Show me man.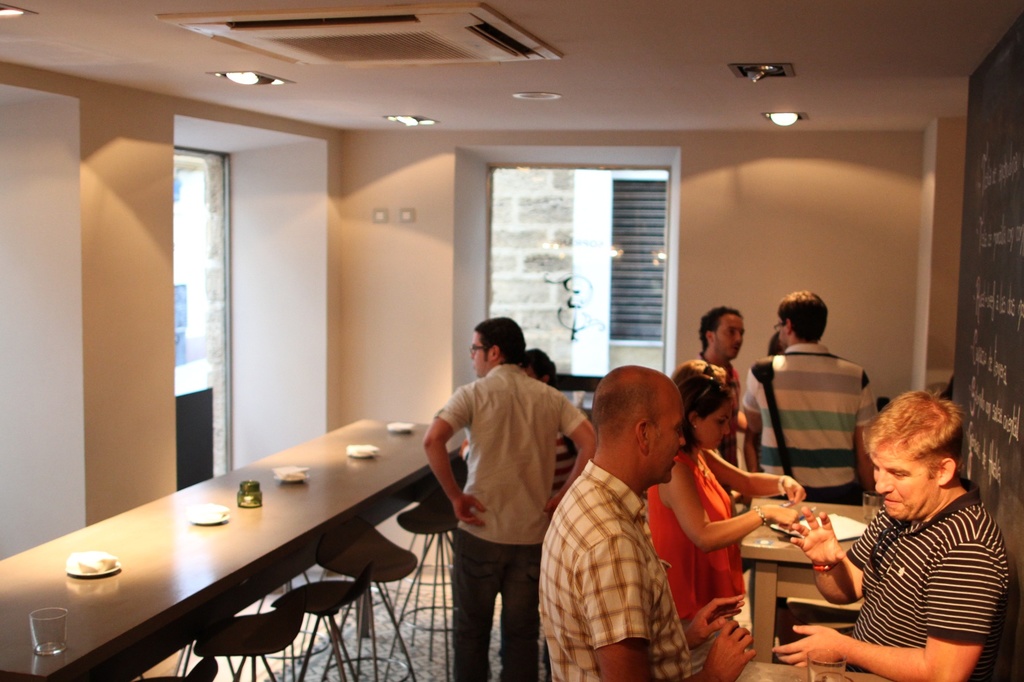
man is here: [530,359,755,681].
